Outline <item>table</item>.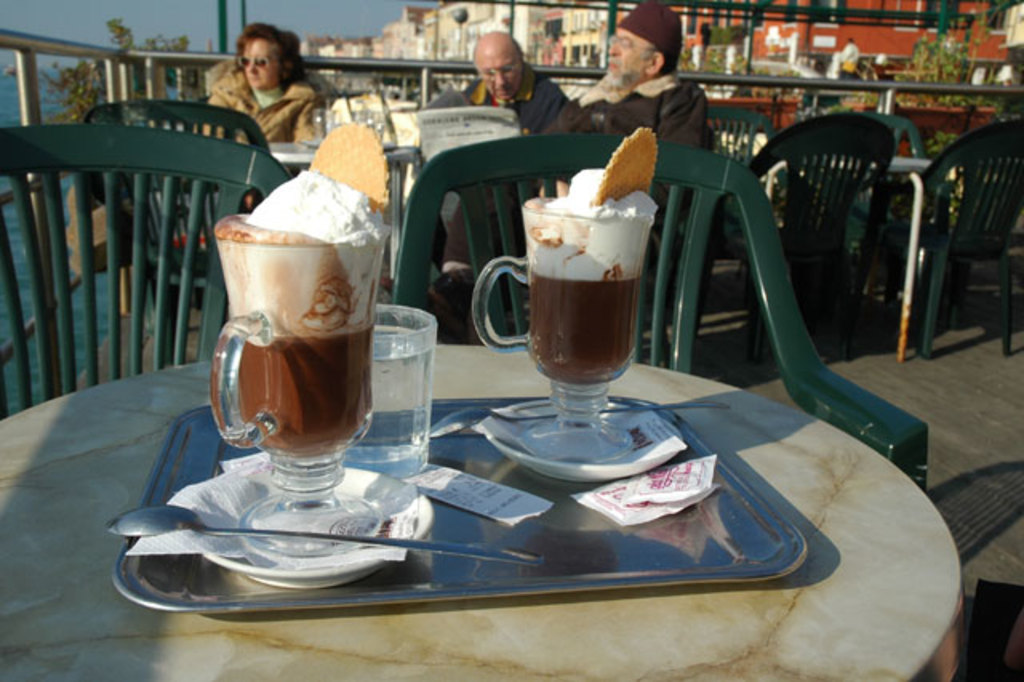
Outline: x1=275 y1=141 x2=418 y2=282.
